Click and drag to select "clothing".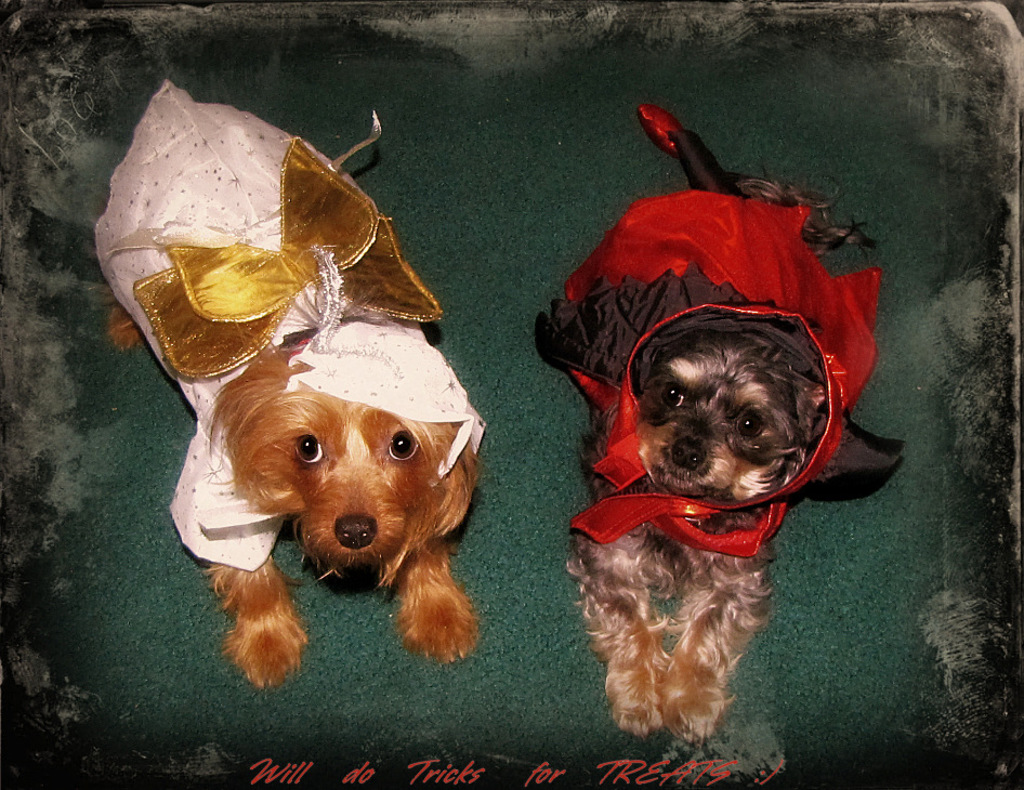
Selection: BBox(540, 195, 913, 559).
